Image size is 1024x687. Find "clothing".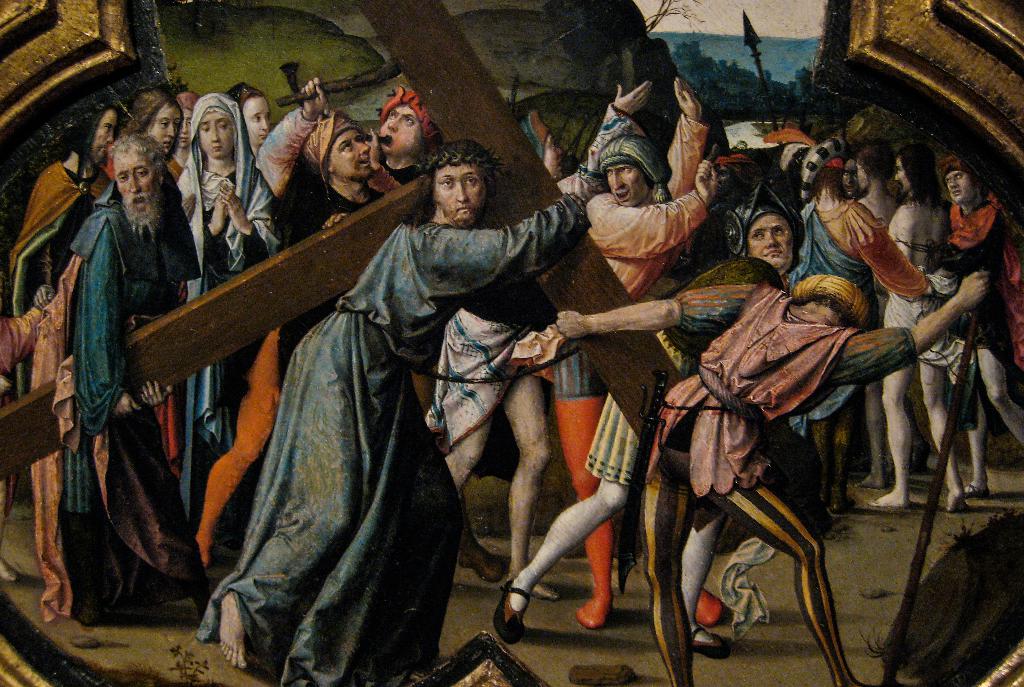
<region>423, 99, 651, 453</region>.
